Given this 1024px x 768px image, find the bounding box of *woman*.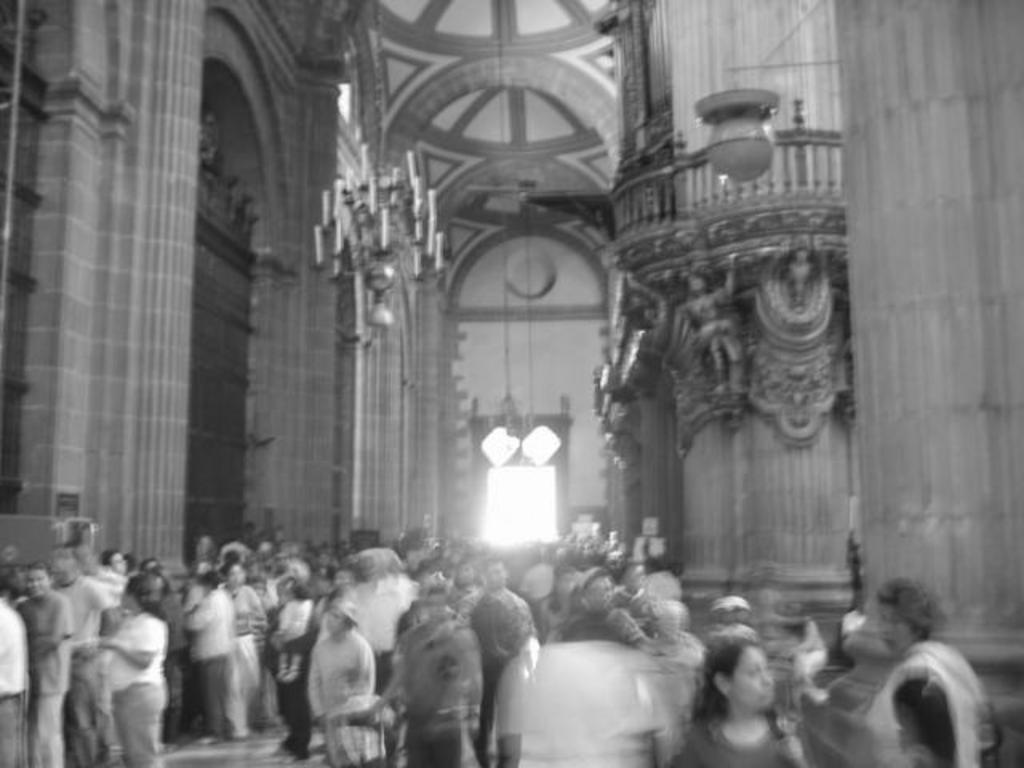
region(221, 565, 275, 758).
